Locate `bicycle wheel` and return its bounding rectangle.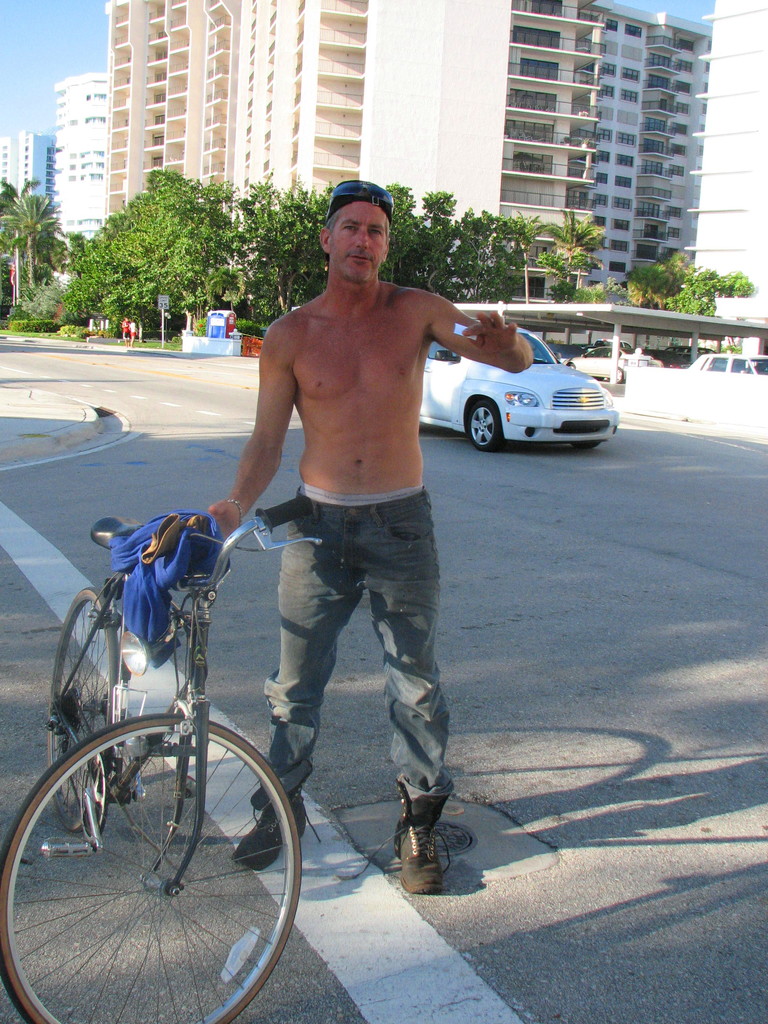
(0,713,301,1023).
